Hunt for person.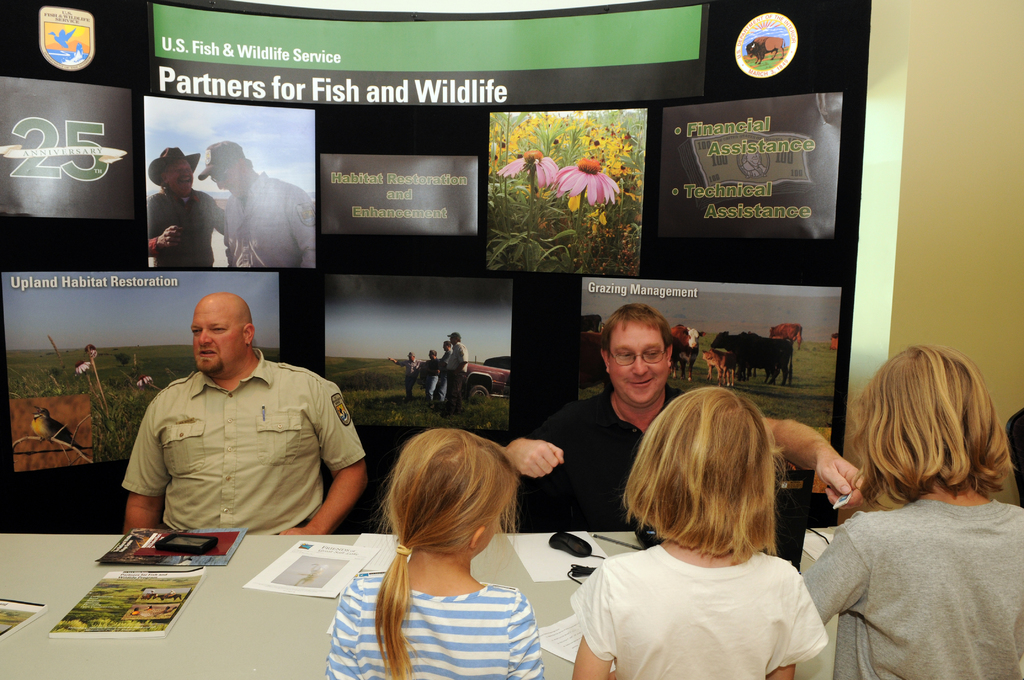
Hunted down at 493:307:837:534.
